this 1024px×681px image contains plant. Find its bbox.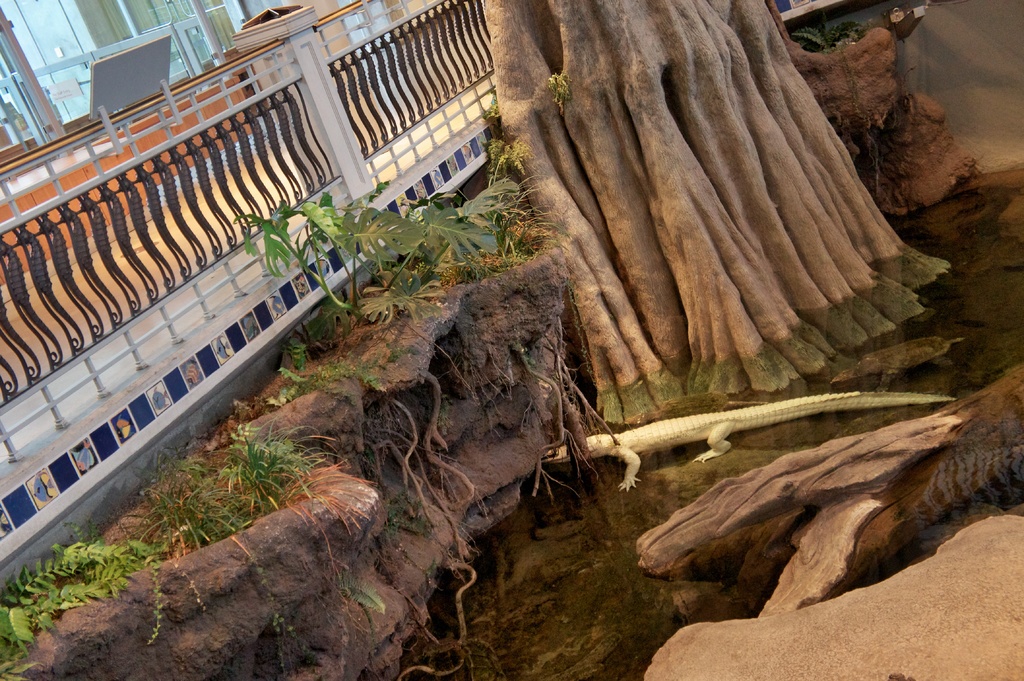
l=549, t=72, r=575, b=115.
